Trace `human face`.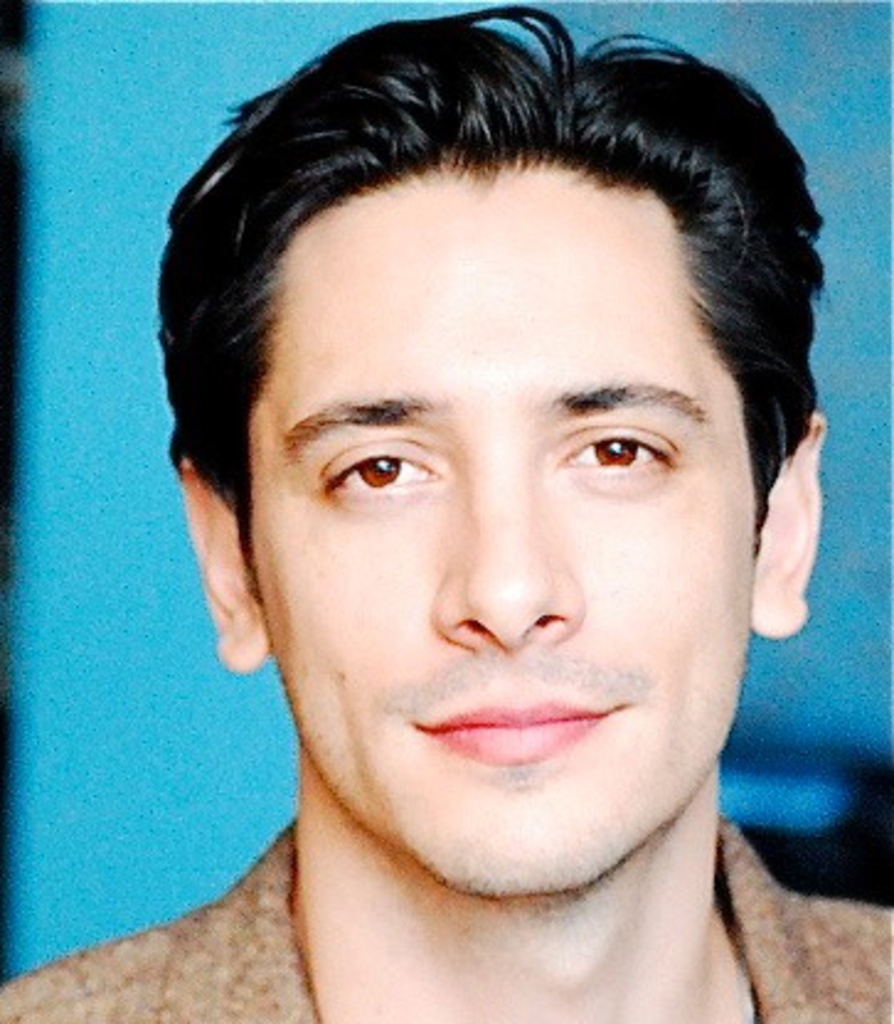
Traced to box(244, 187, 759, 901).
